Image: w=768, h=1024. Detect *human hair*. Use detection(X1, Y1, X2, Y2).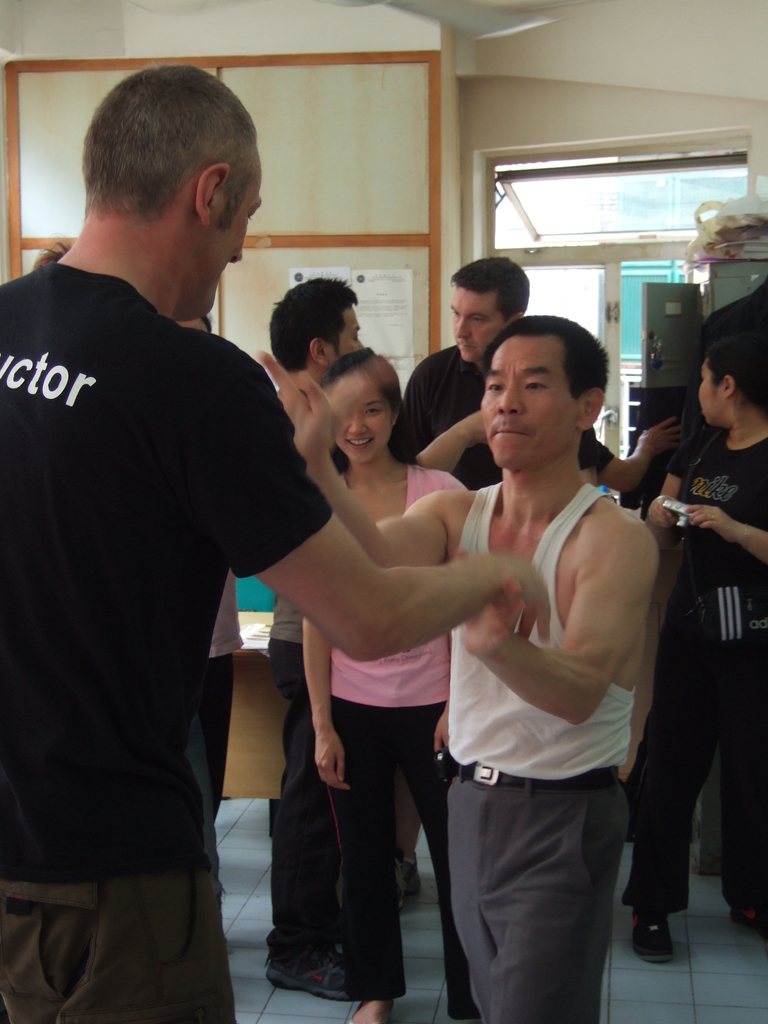
detection(698, 330, 767, 406).
